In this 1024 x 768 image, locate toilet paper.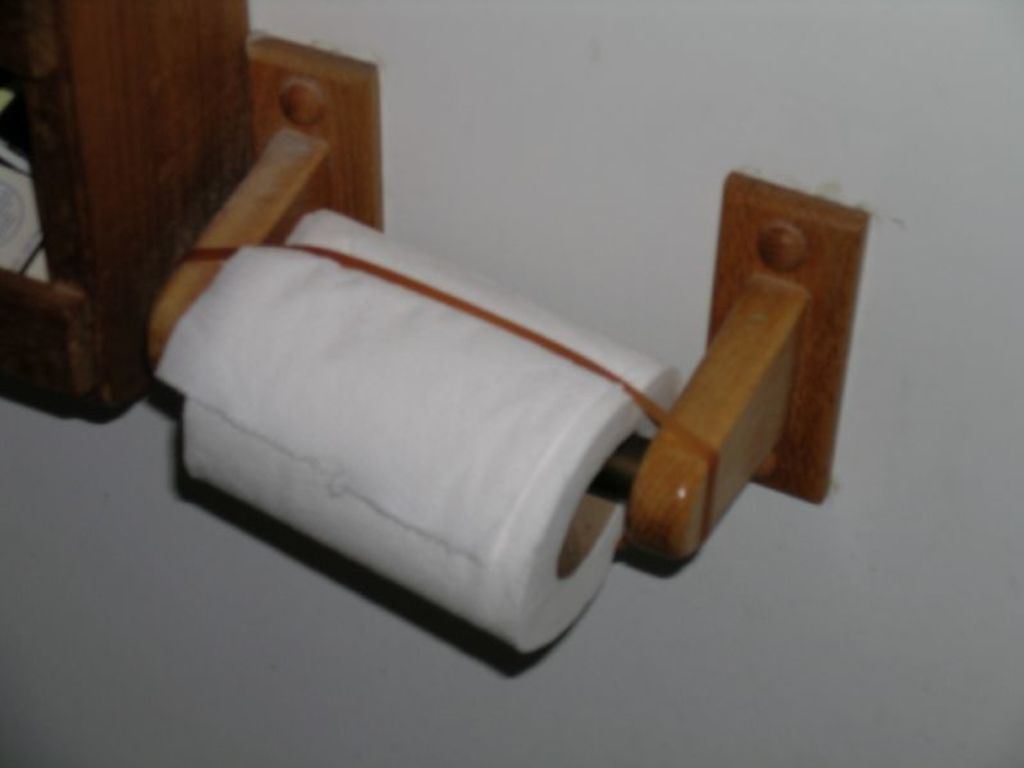
Bounding box: locate(154, 206, 689, 663).
